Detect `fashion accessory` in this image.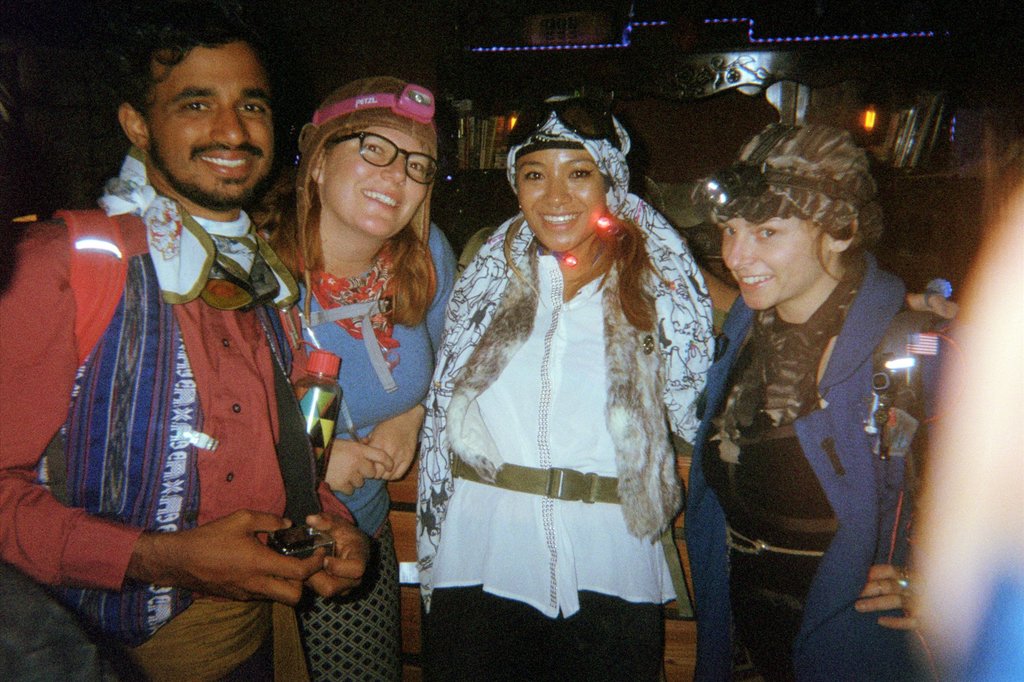
Detection: BBox(429, 92, 716, 613).
